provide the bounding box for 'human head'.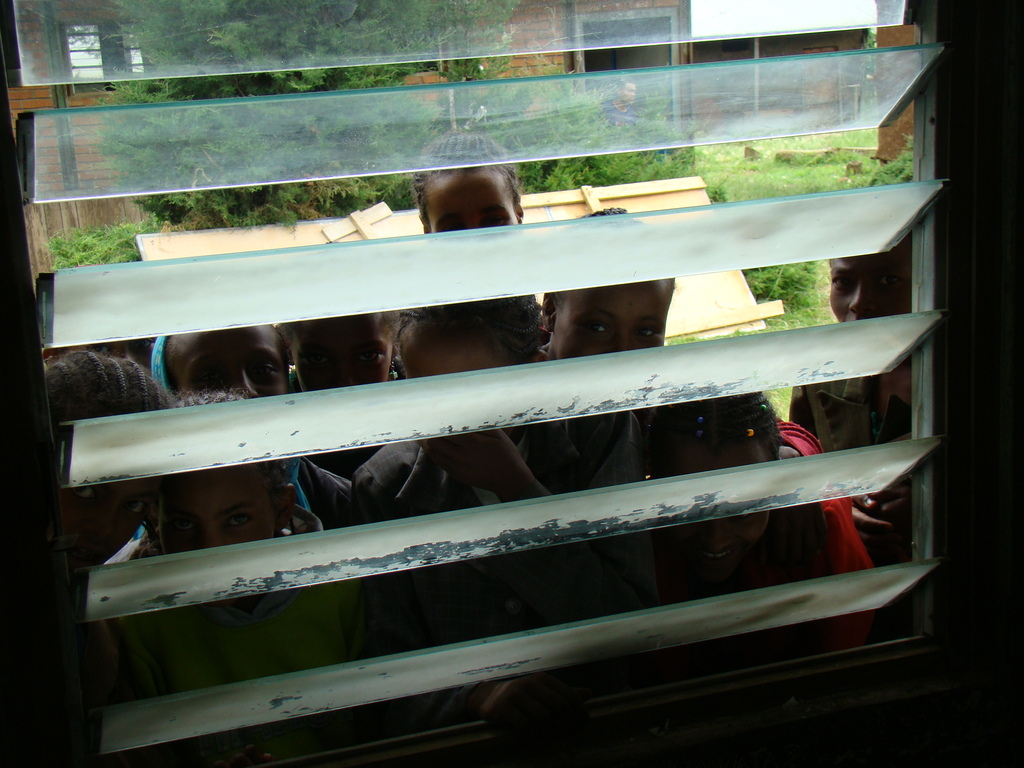
Rect(388, 292, 551, 382).
